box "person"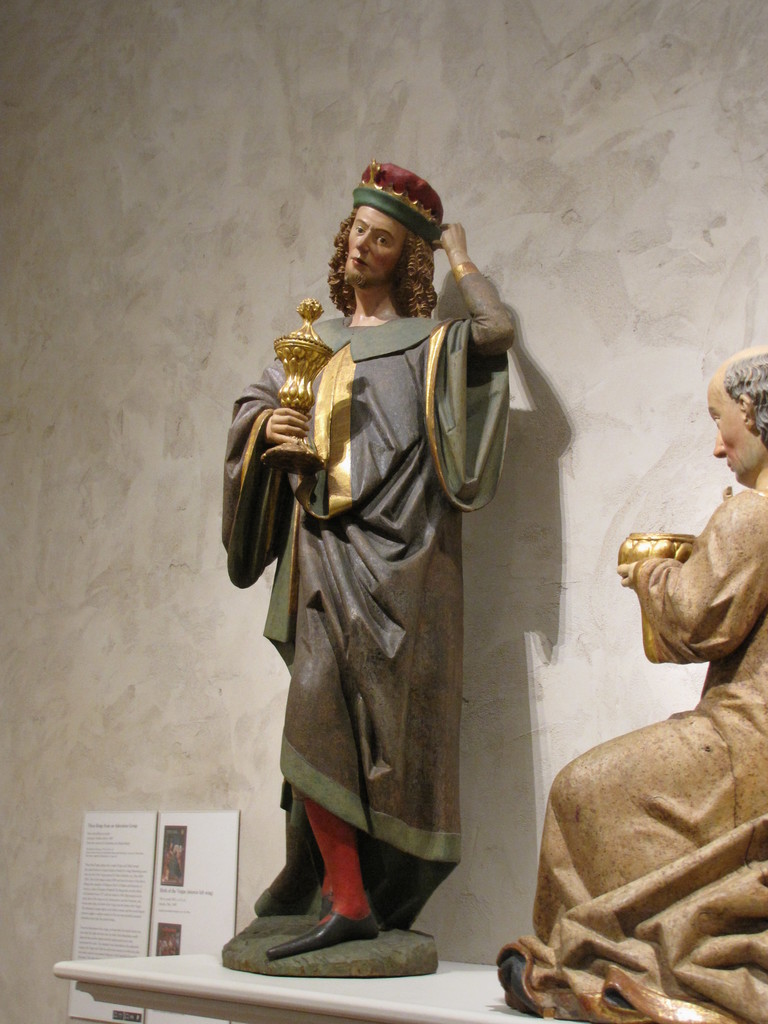
223:145:535:984
